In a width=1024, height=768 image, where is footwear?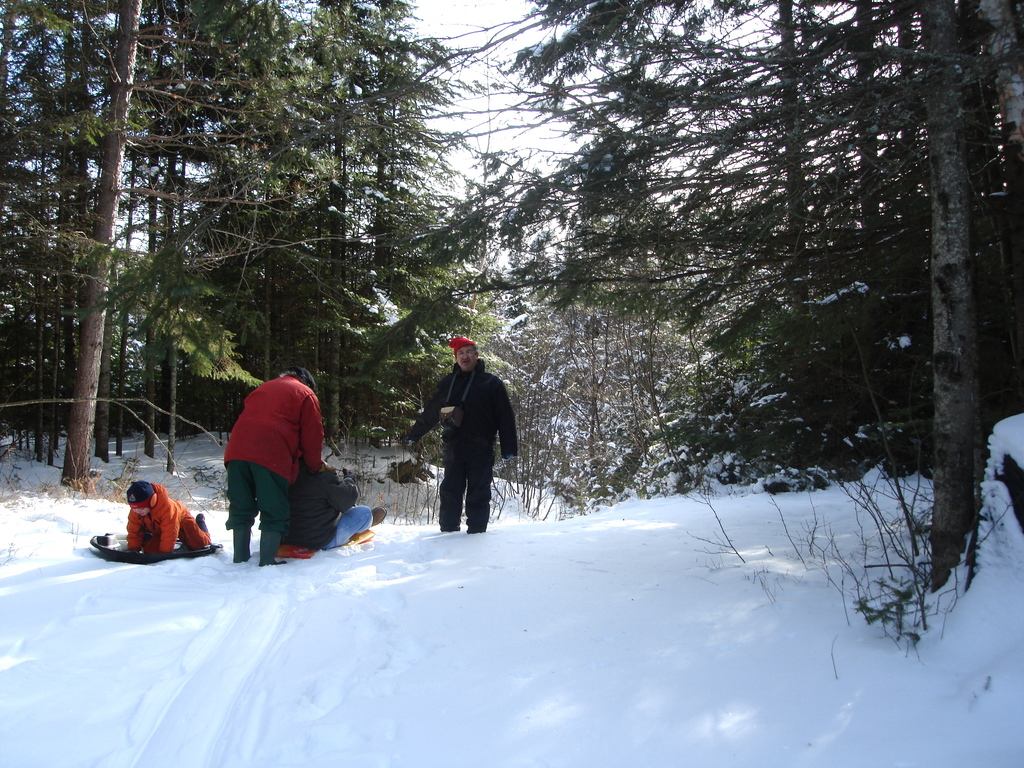
197/512/211/525.
